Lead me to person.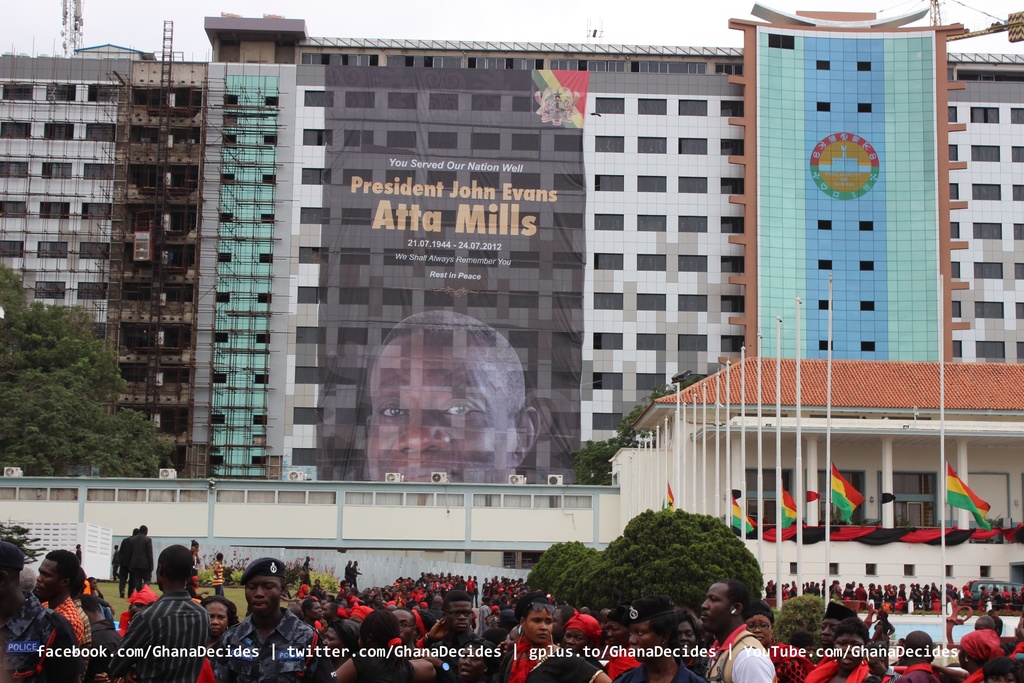
Lead to rect(598, 605, 632, 648).
